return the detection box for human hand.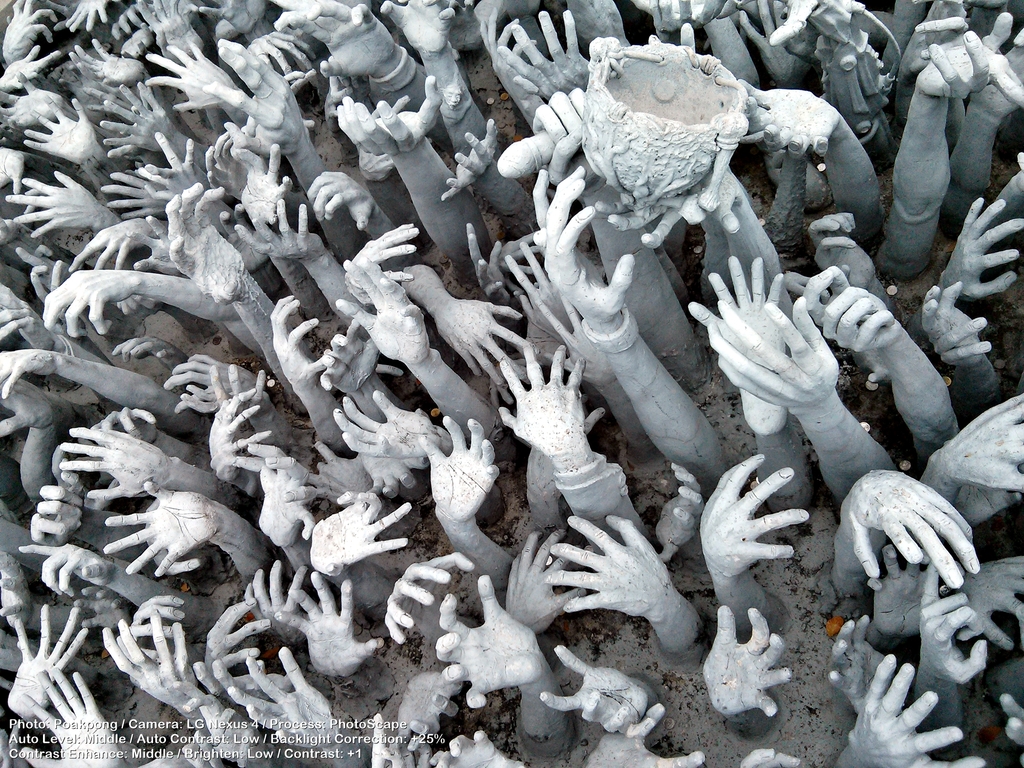
left=772, top=0, right=856, bottom=45.
